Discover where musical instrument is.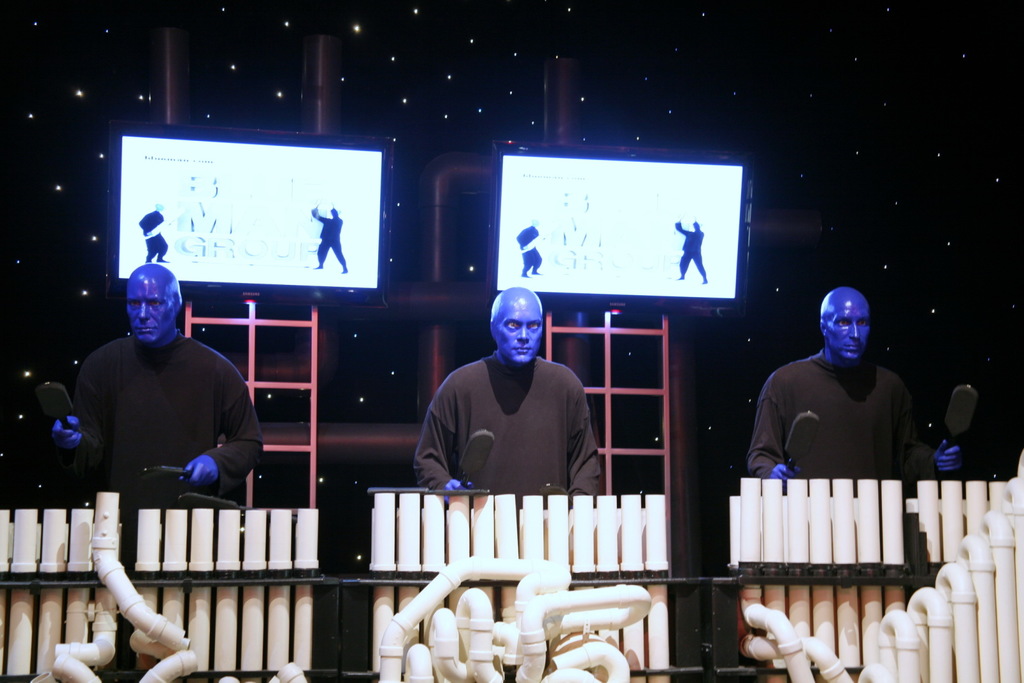
Discovered at locate(716, 445, 1020, 682).
